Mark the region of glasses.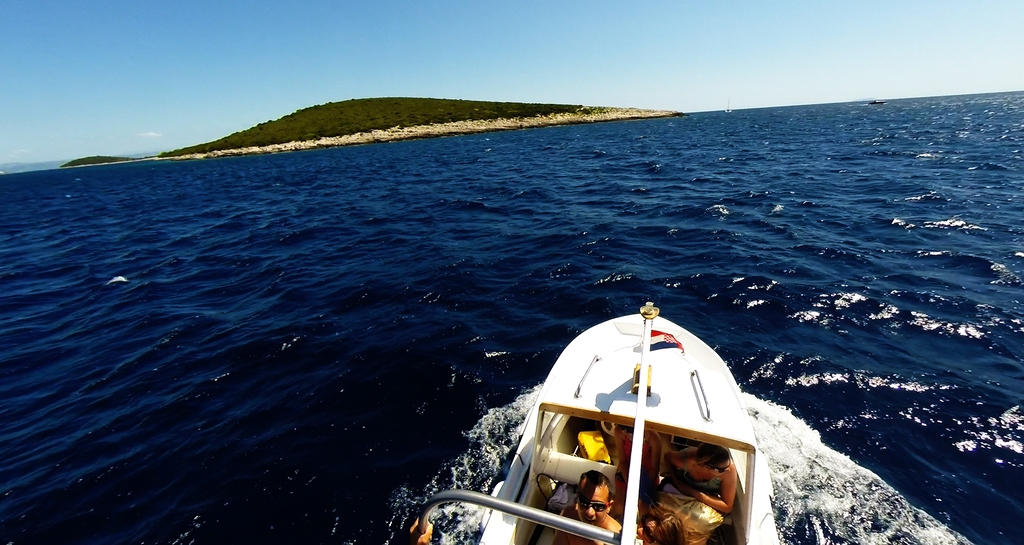
Region: Rect(576, 494, 611, 513).
